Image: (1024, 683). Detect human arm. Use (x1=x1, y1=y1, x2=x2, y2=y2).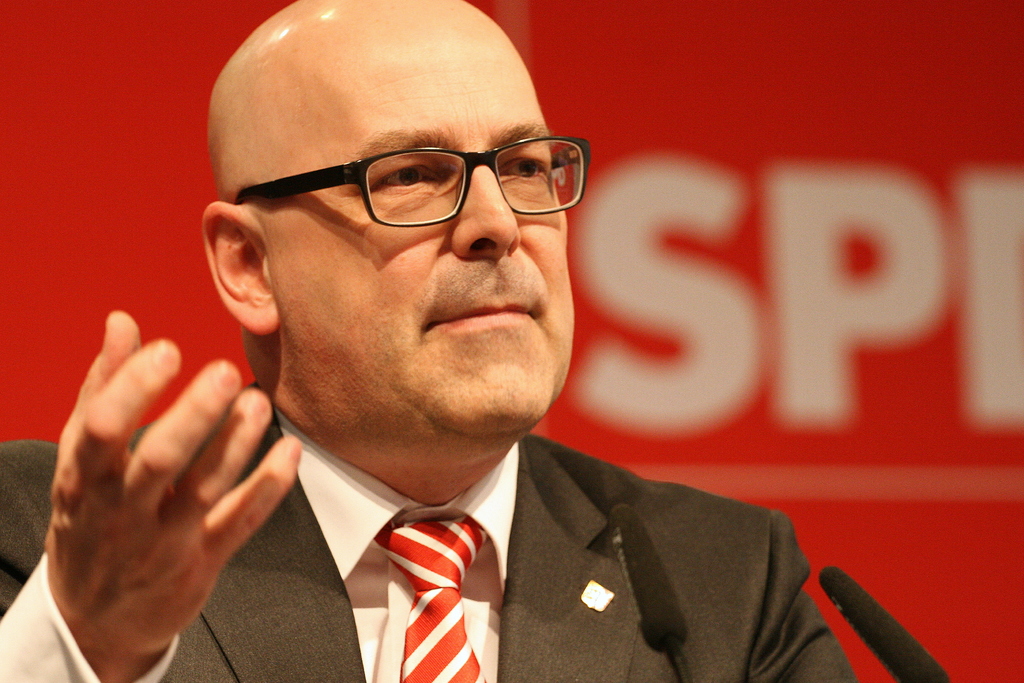
(x1=754, y1=514, x2=860, y2=682).
